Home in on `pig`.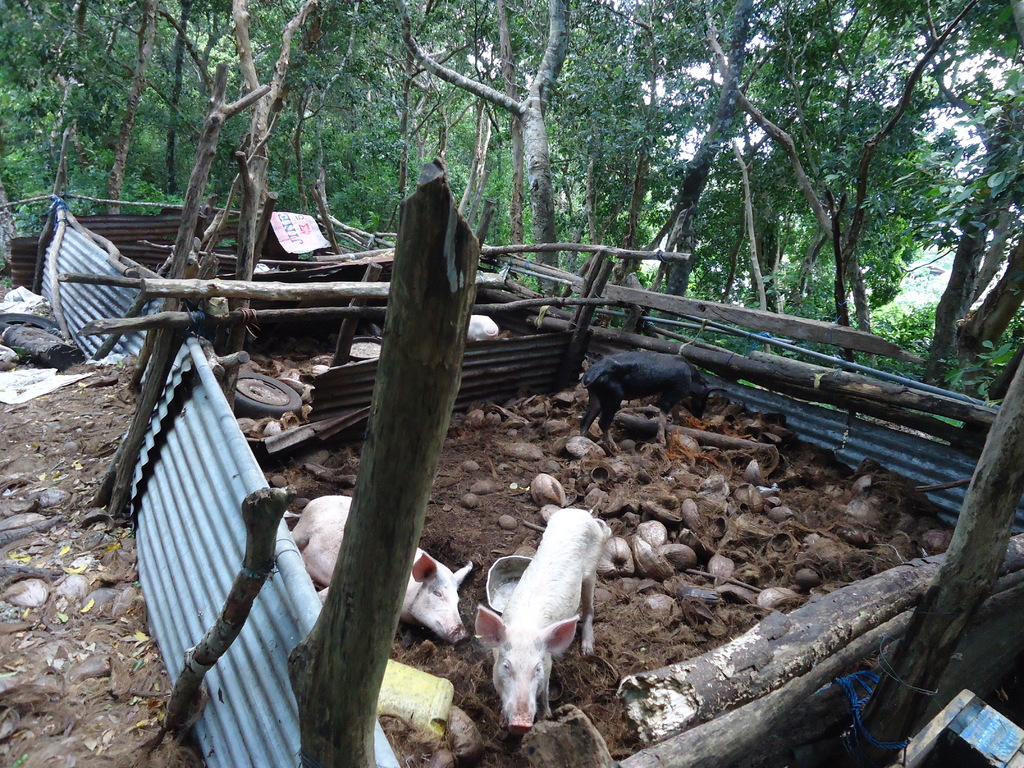
Homed in at <bbox>580, 349, 712, 452</bbox>.
